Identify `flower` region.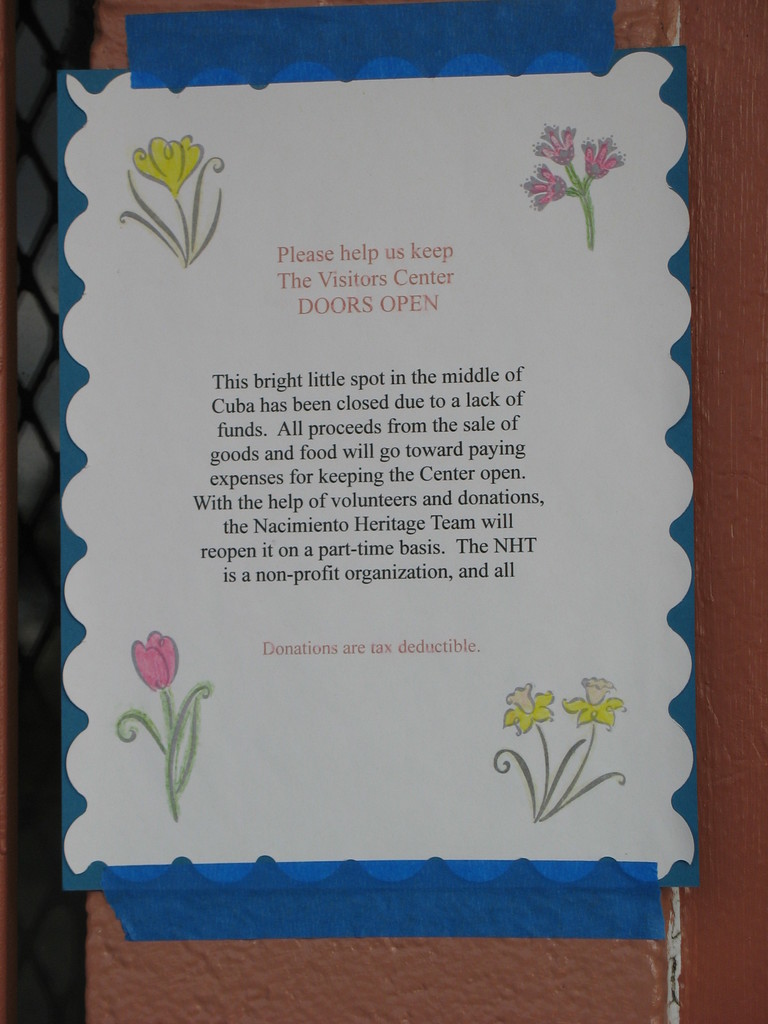
Region: bbox=(498, 687, 554, 750).
